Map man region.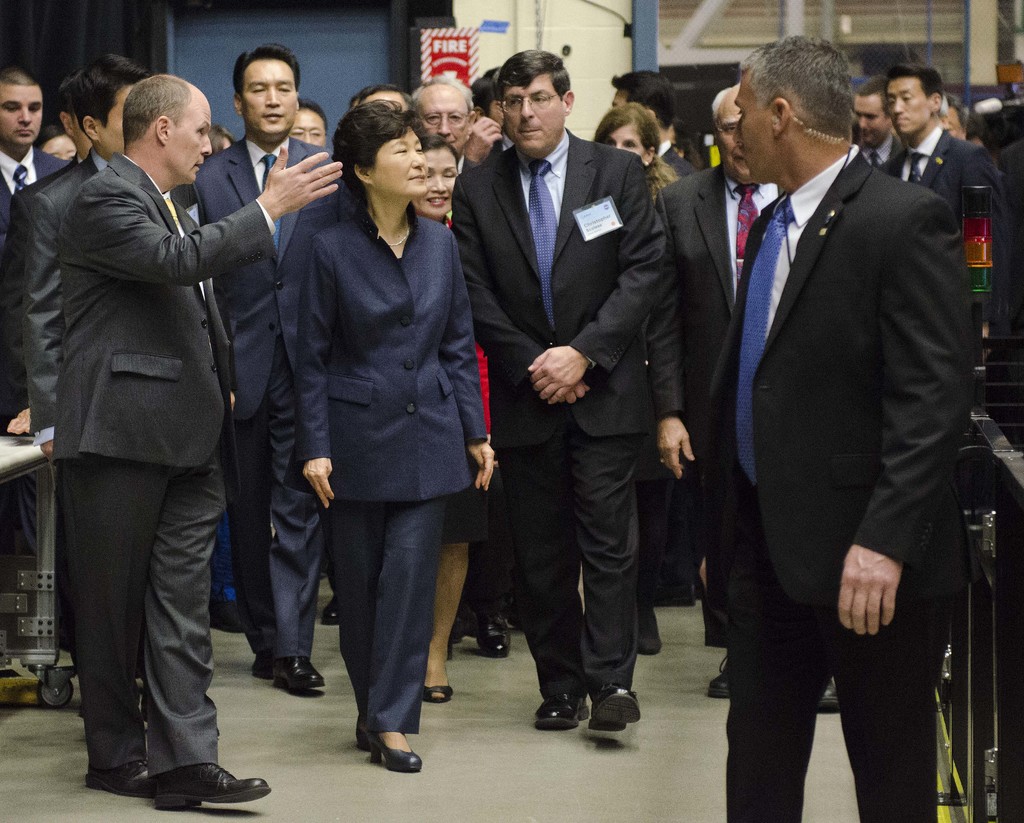
Mapped to [left=0, top=67, right=74, bottom=556].
